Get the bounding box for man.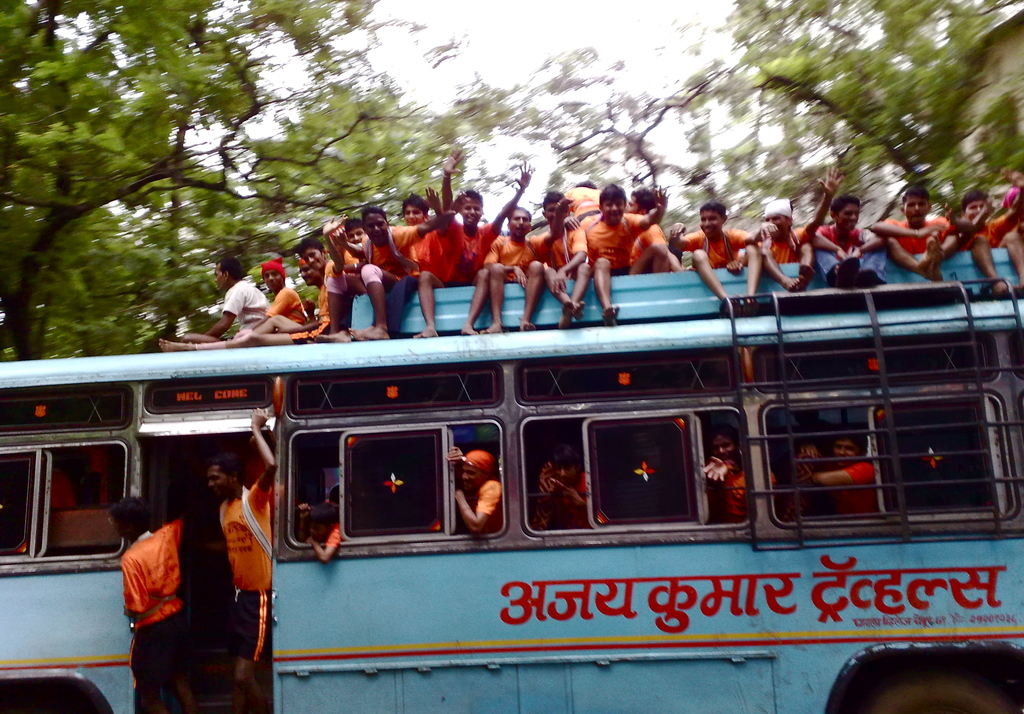
box(336, 223, 364, 291).
